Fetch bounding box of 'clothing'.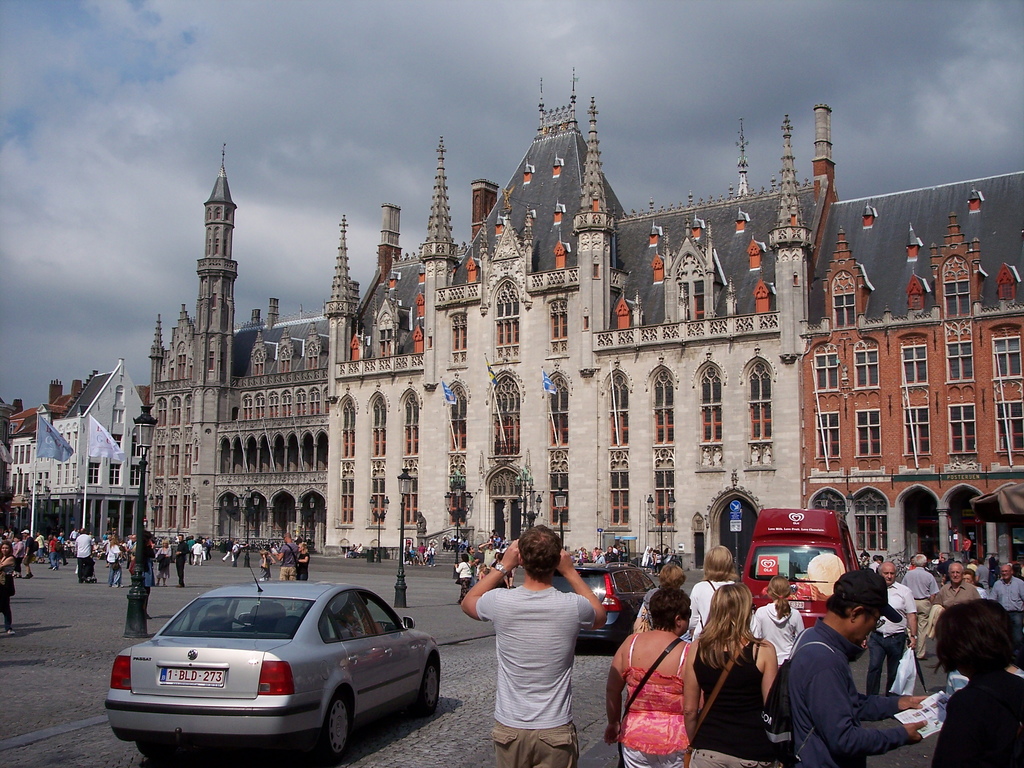
Bbox: left=753, top=597, right=806, bottom=673.
